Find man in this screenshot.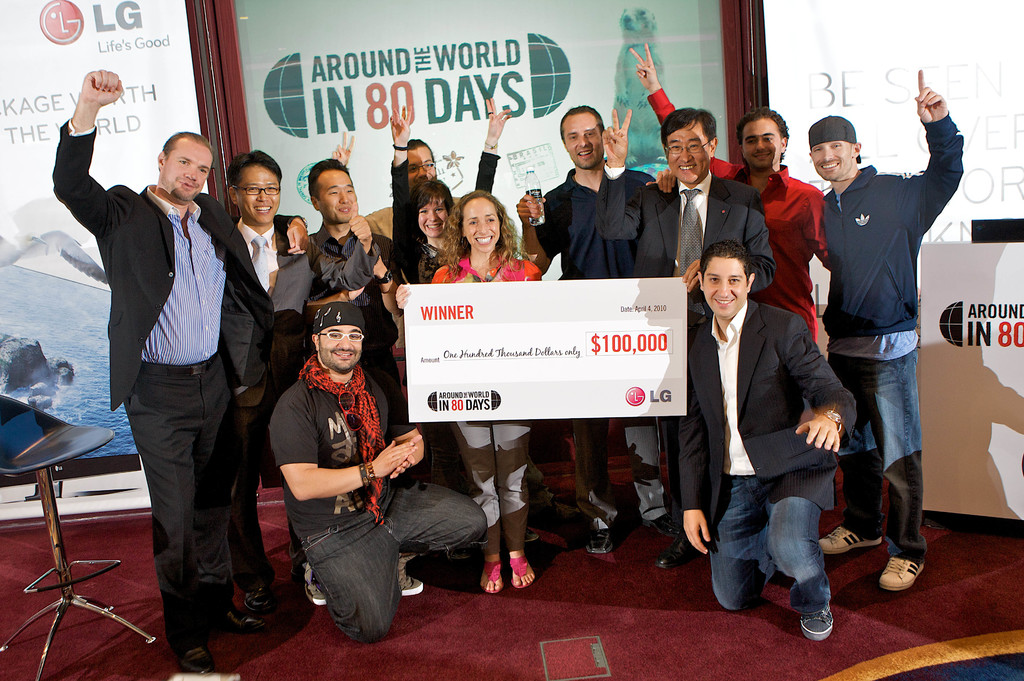
The bounding box for man is x1=518 y1=104 x2=671 y2=552.
